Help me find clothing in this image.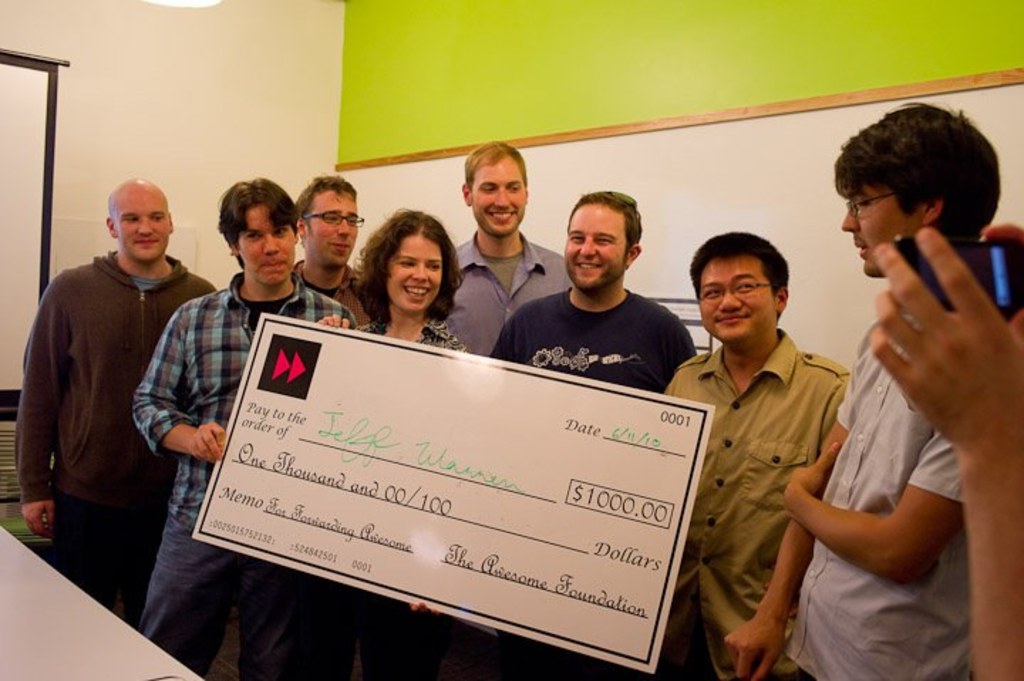
Found it: <region>293, 263, 371, 327</region>.
